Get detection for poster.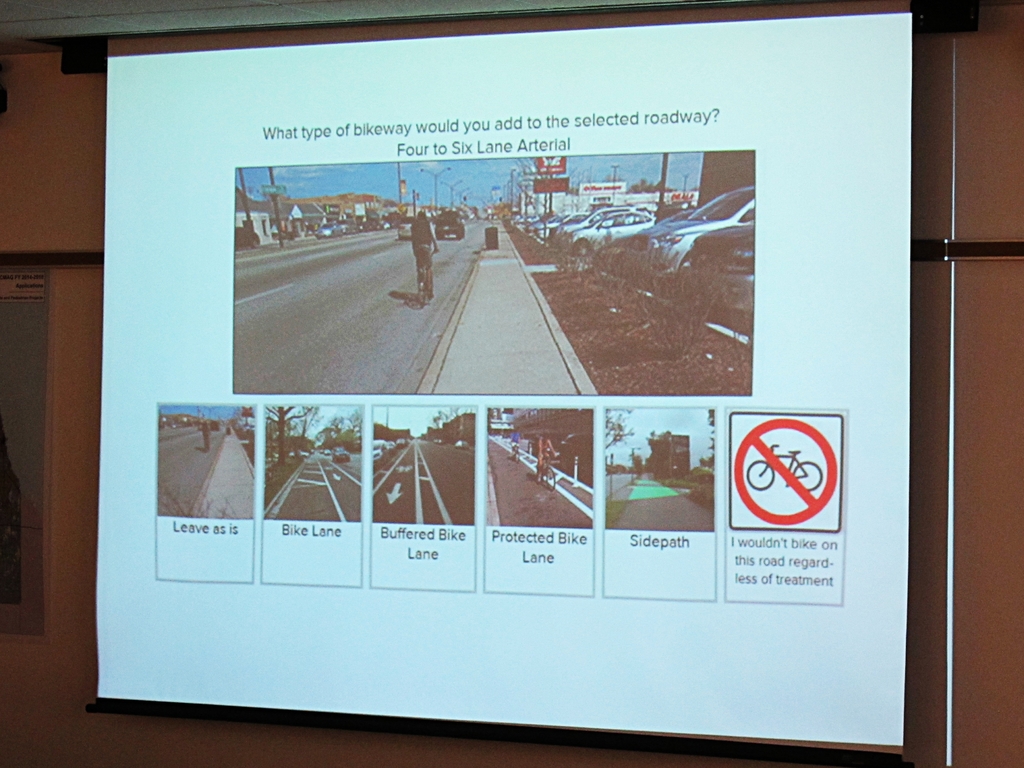
Detection: <region>483, 405, 597, 594</region>.
